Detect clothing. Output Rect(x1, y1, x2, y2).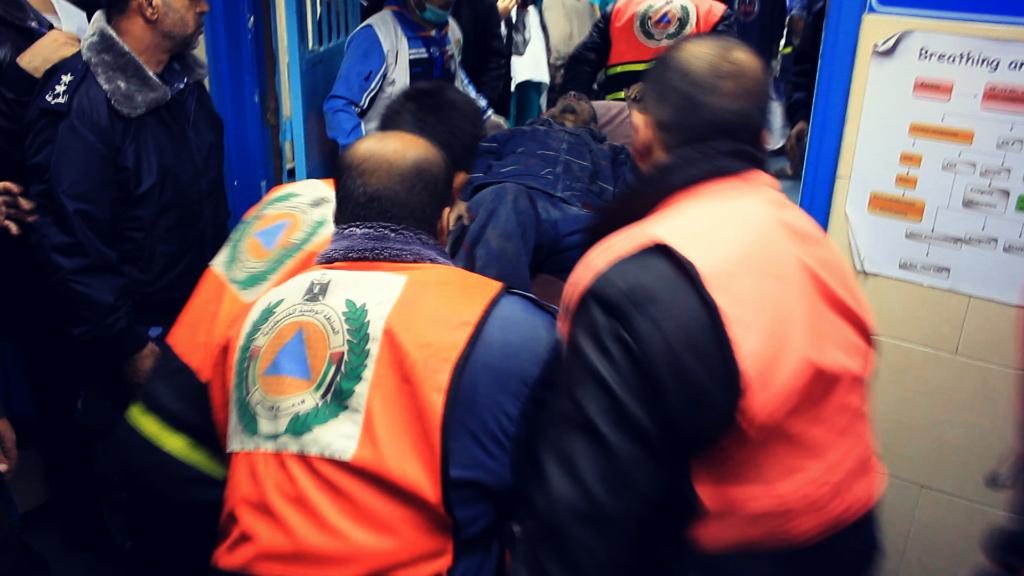
Rect(446, 102, 645, 308).
